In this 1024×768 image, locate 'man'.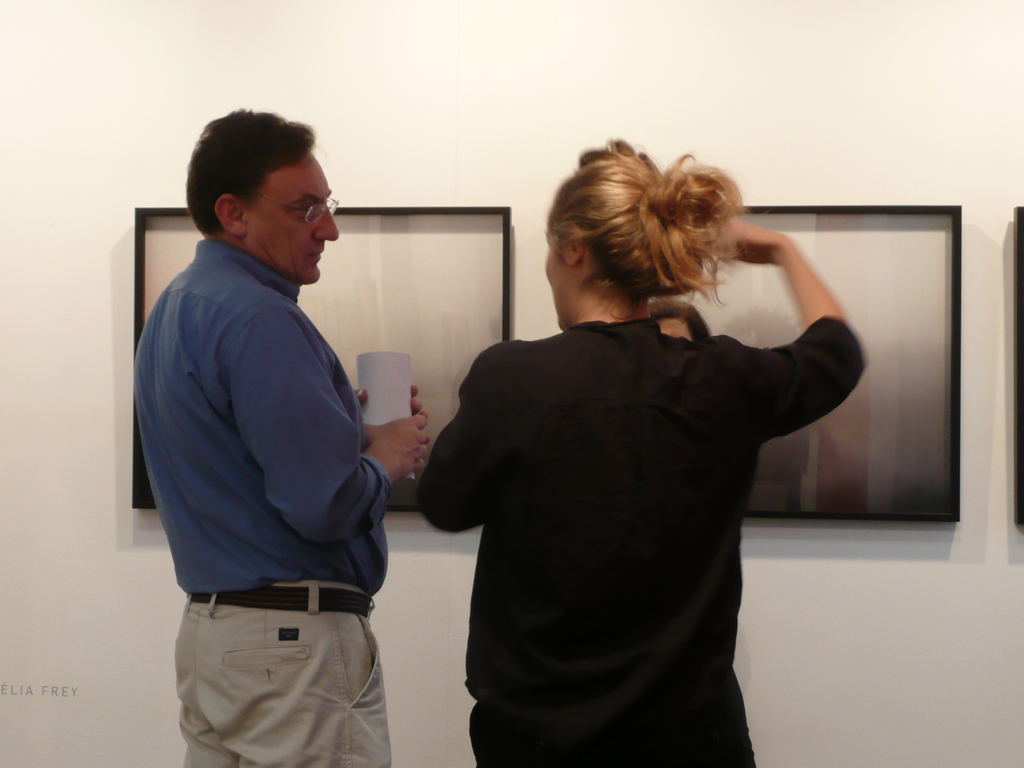
Bounding box: [x1=124, y1=118, x2=412, y2=733].
